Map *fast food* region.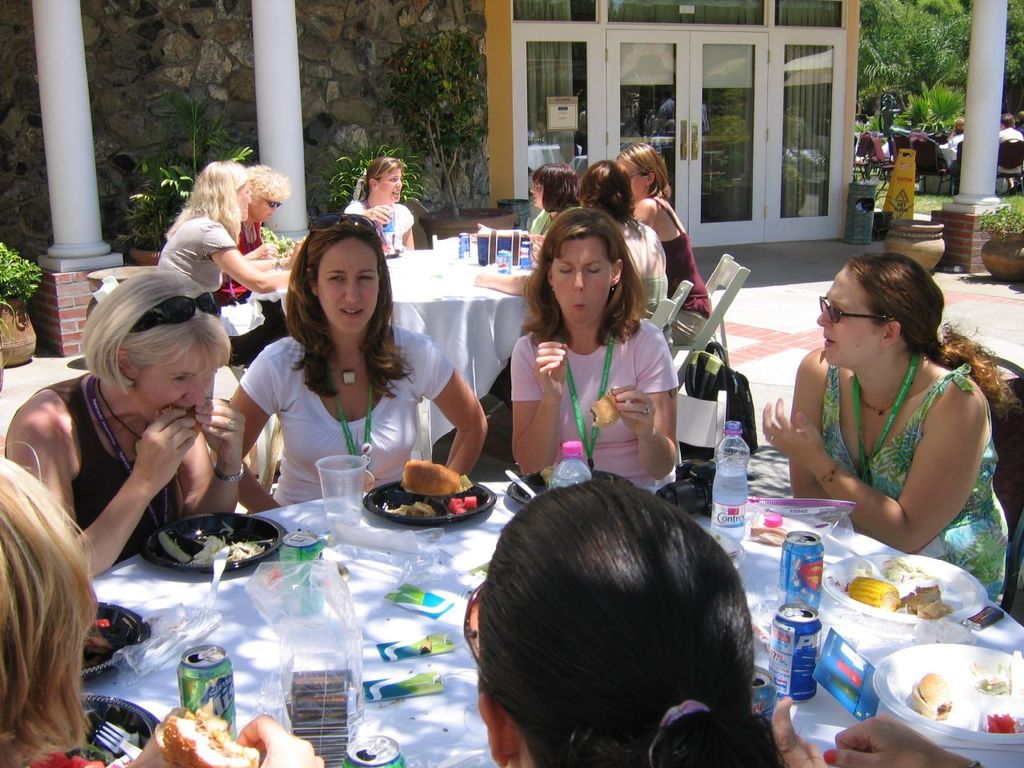
Mapped to (left=157, top=526, right=266, bottom=562).
